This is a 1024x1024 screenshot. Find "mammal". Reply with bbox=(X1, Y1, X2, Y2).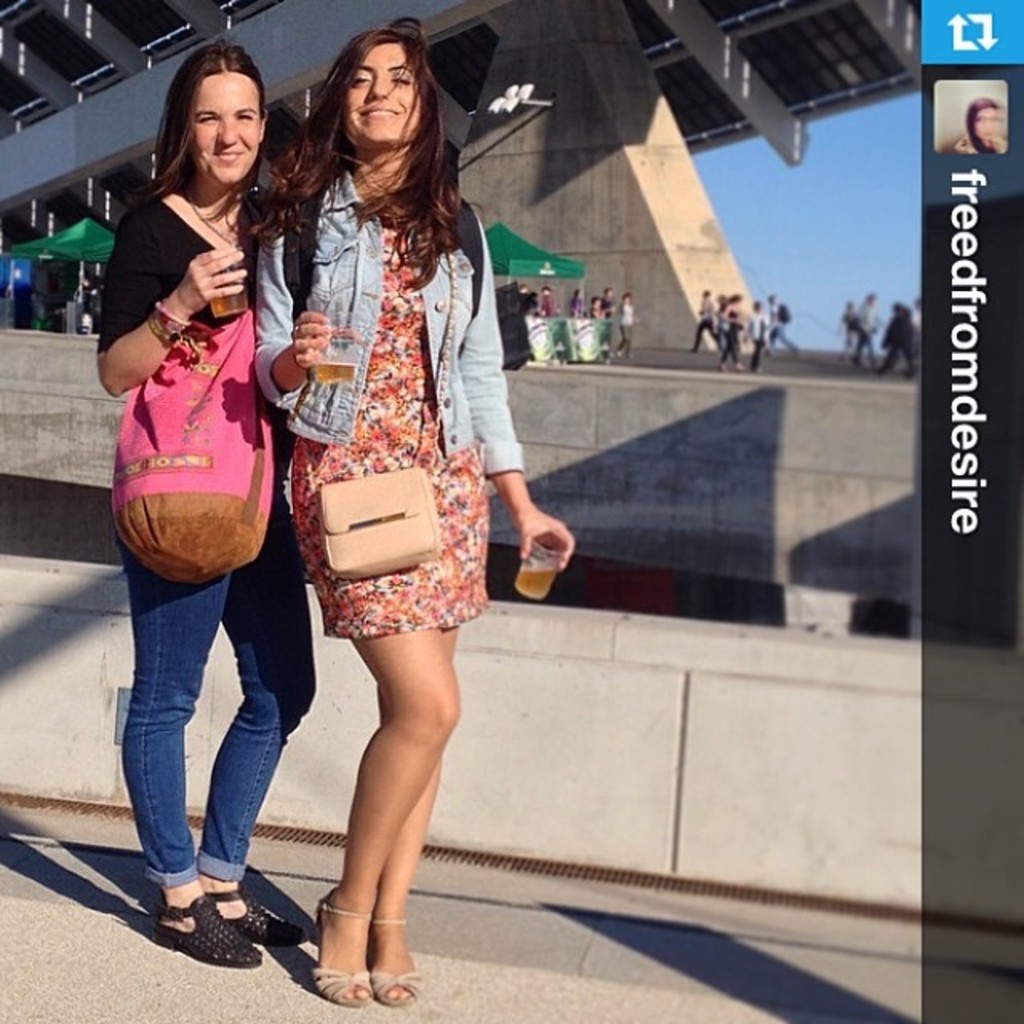
bbox=(94, 61, 301, 926).
